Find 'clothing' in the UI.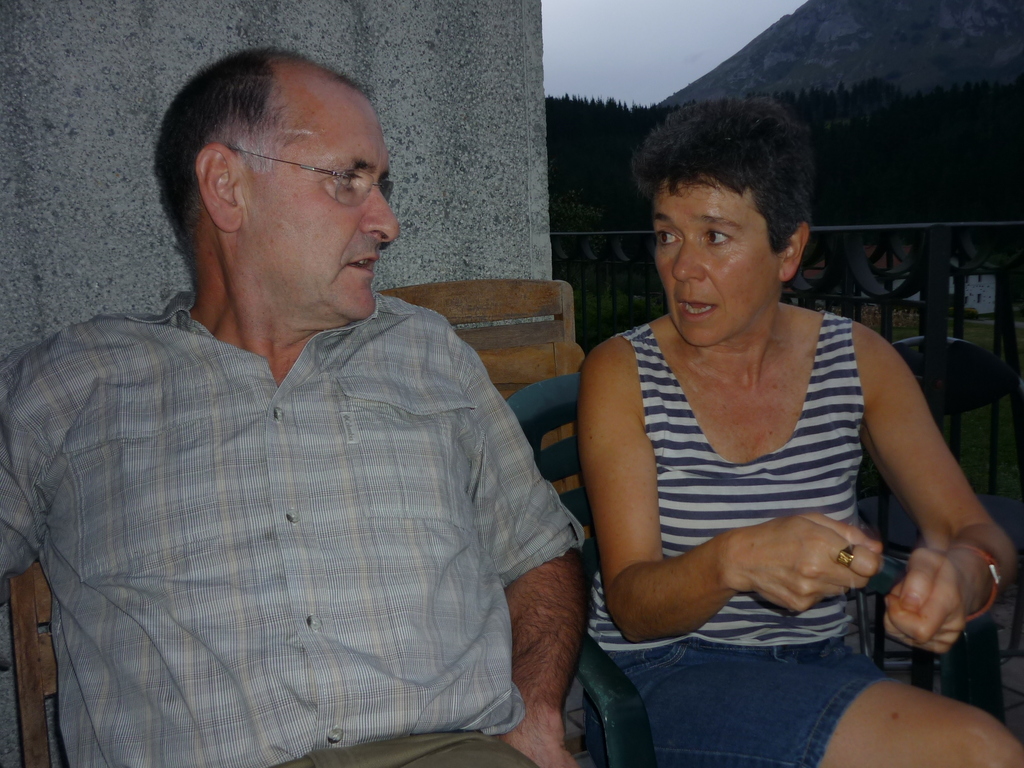
UI element at bbox(572, 317, 922, 767).
